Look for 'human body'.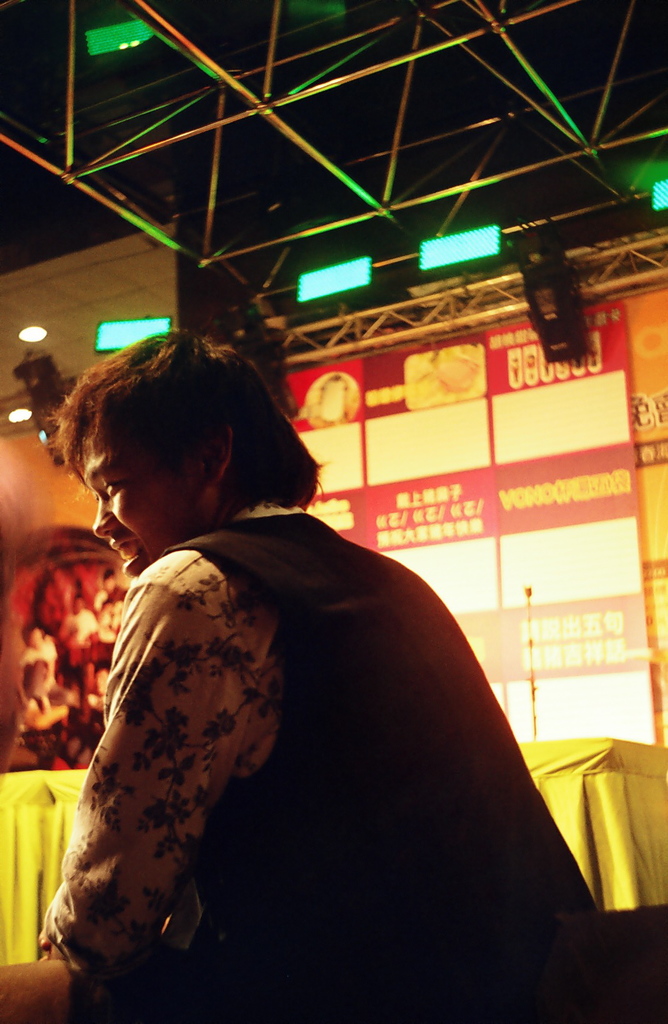
Found: crop(81, 691, 115, 760).
